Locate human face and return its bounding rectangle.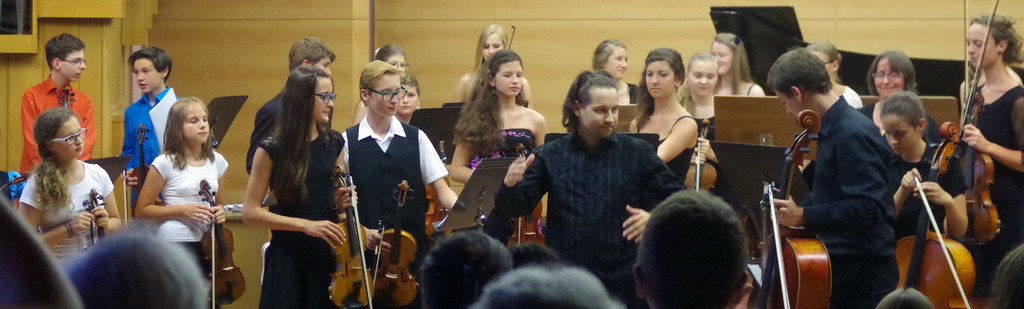
left=314, top=55, right=333, bottom=76.
